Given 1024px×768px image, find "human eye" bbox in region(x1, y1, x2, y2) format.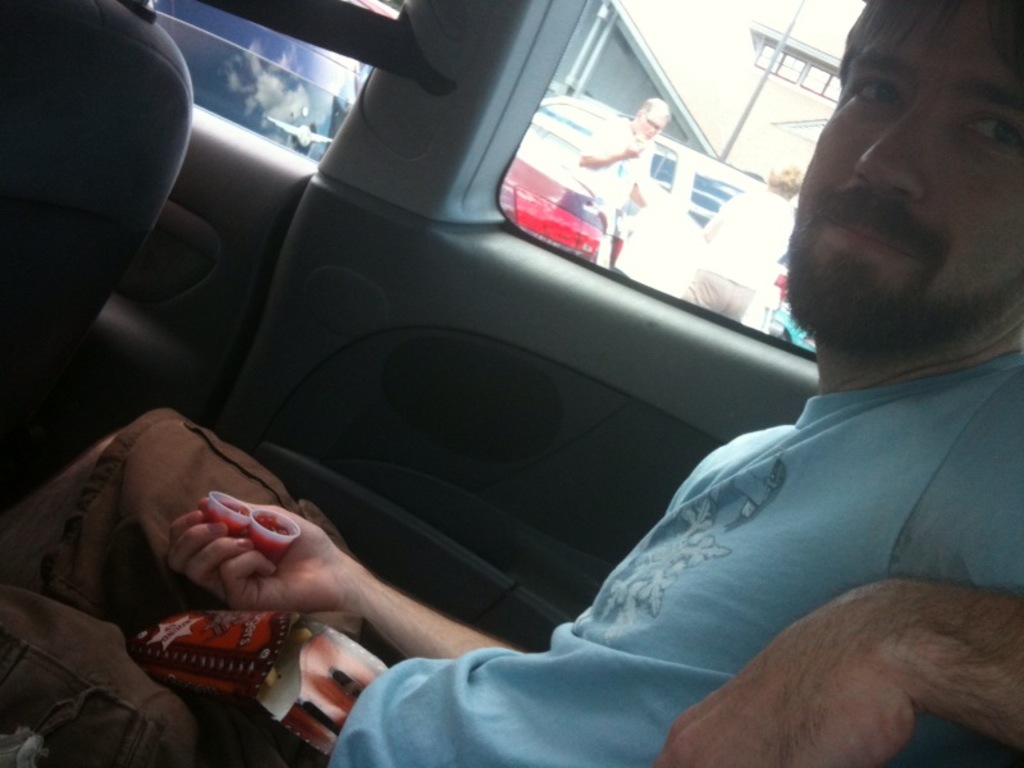
region(956, 110, 1023, 147).
